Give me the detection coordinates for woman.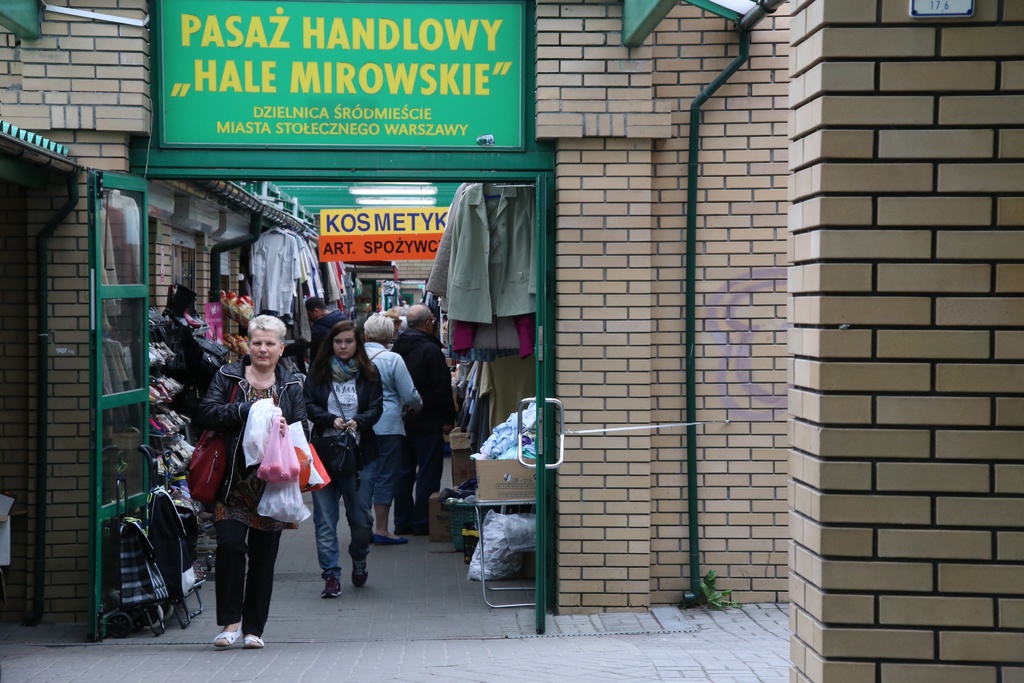
<region>303, 321, 384, 601</region>.
